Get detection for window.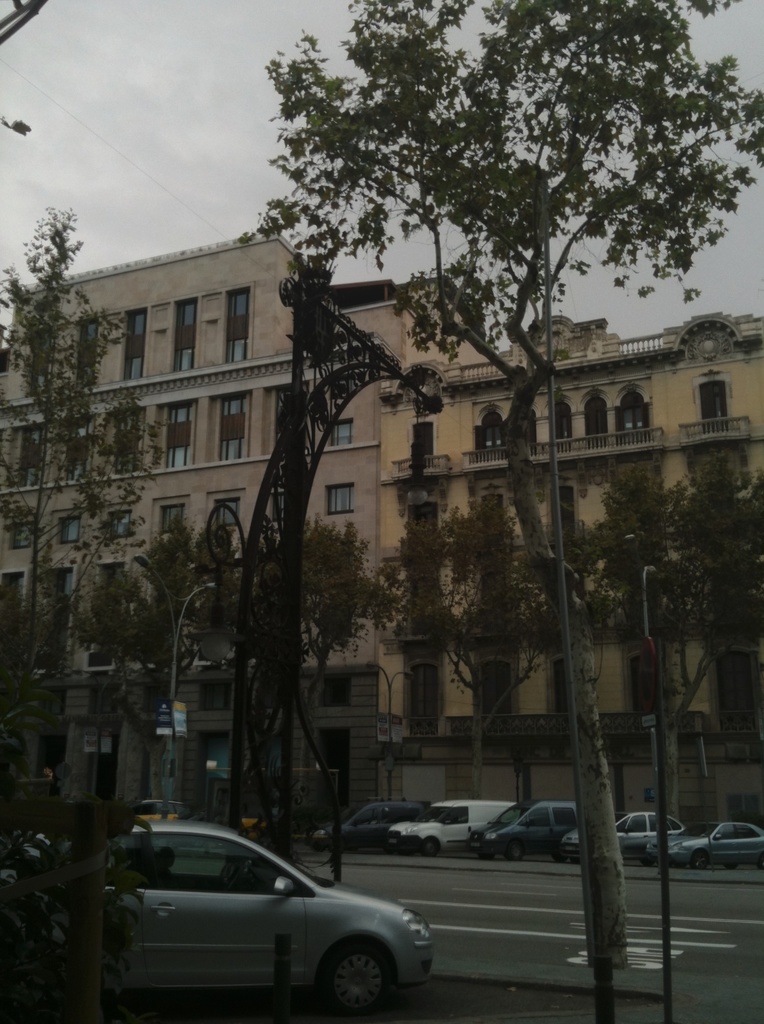
Detection: {"x1": 226, "y1": 287, "x2": 248, "y2": 366}.
